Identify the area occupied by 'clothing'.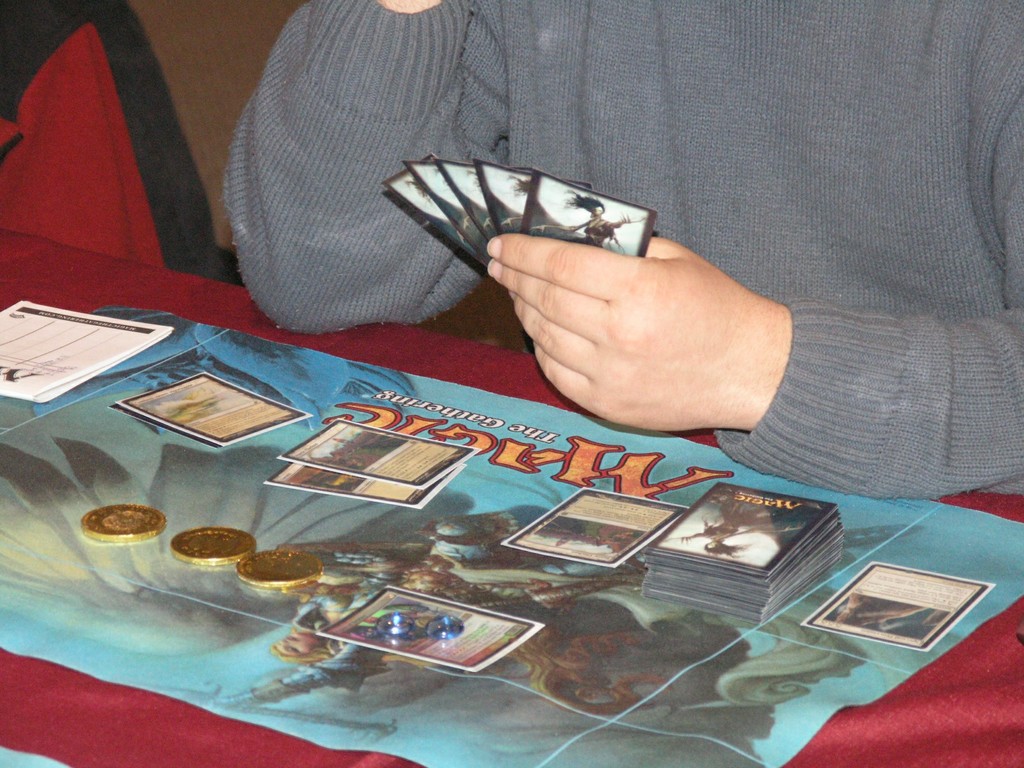
Area: 211 0 1023 503.
